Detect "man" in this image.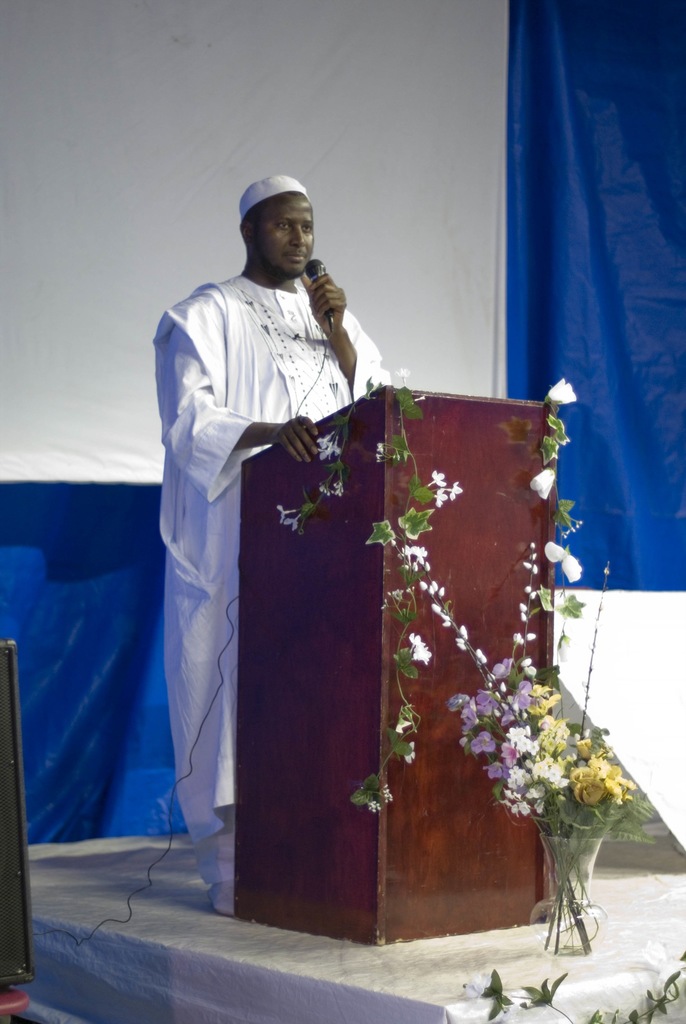
Detection: [x1=154, y1=196, x2=405, y2=855].
